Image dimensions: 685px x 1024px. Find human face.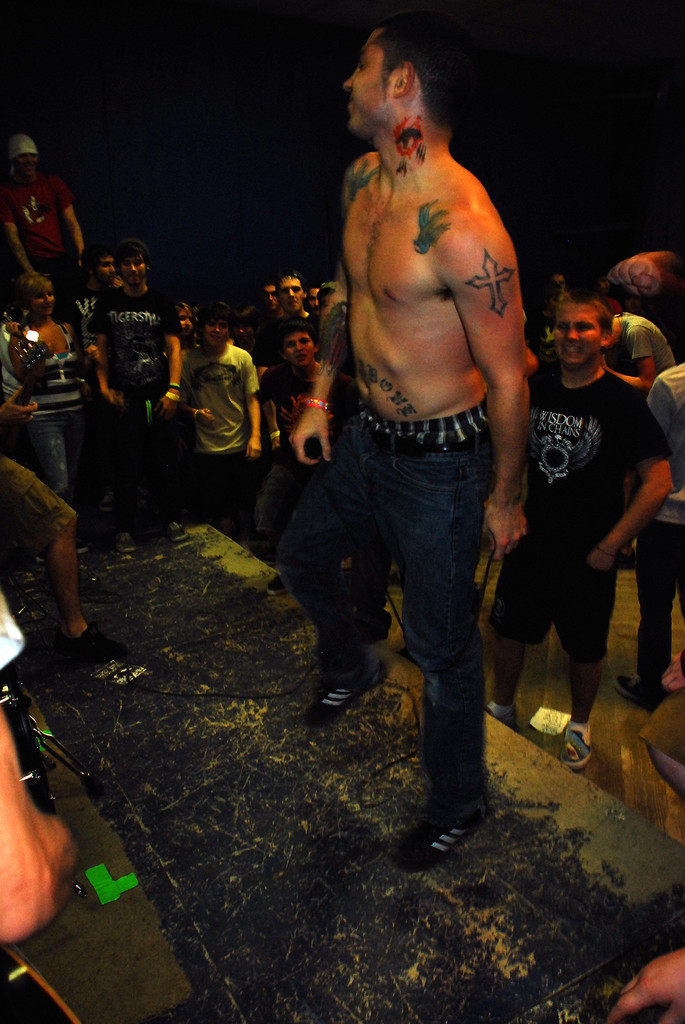
rect(168, 305, 193, 333).
